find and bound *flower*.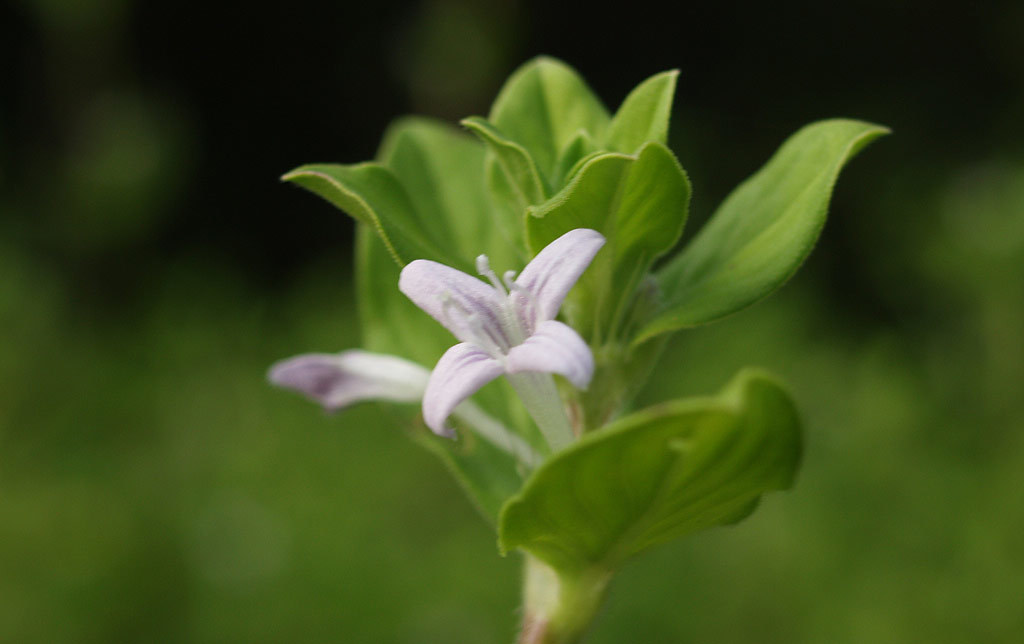
Bound: pyautogui.locateOnScreen(397, 229, 622, 423).
